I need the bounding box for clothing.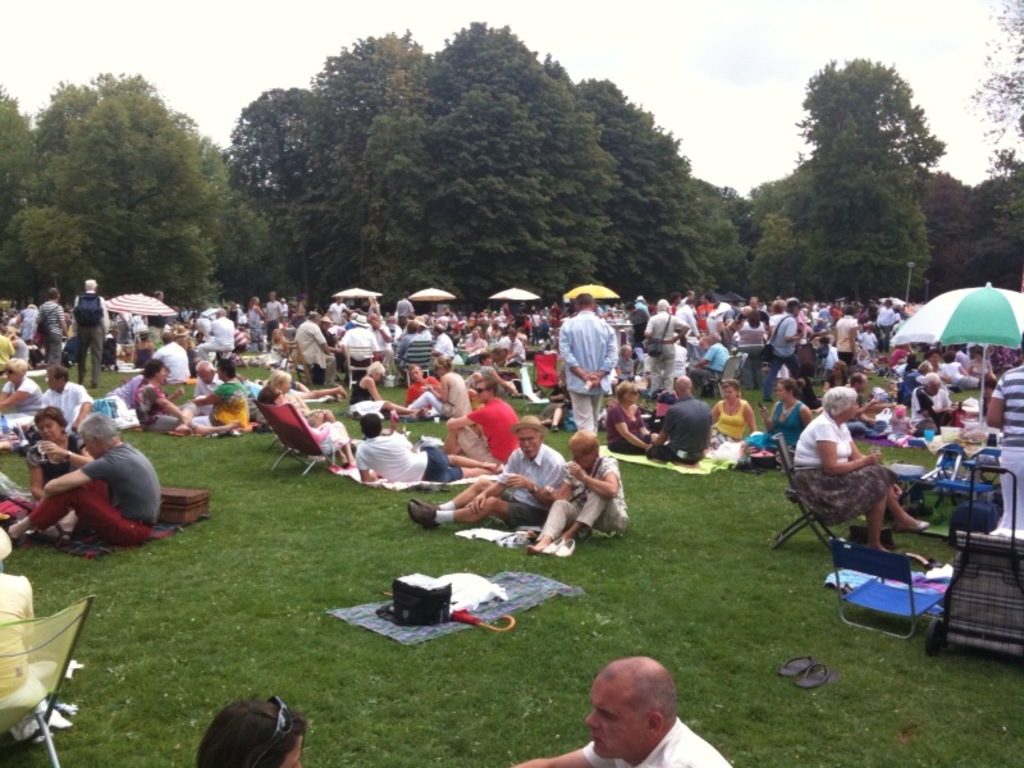
Here it is: left=436, top=317, right=449, bottom=329.
